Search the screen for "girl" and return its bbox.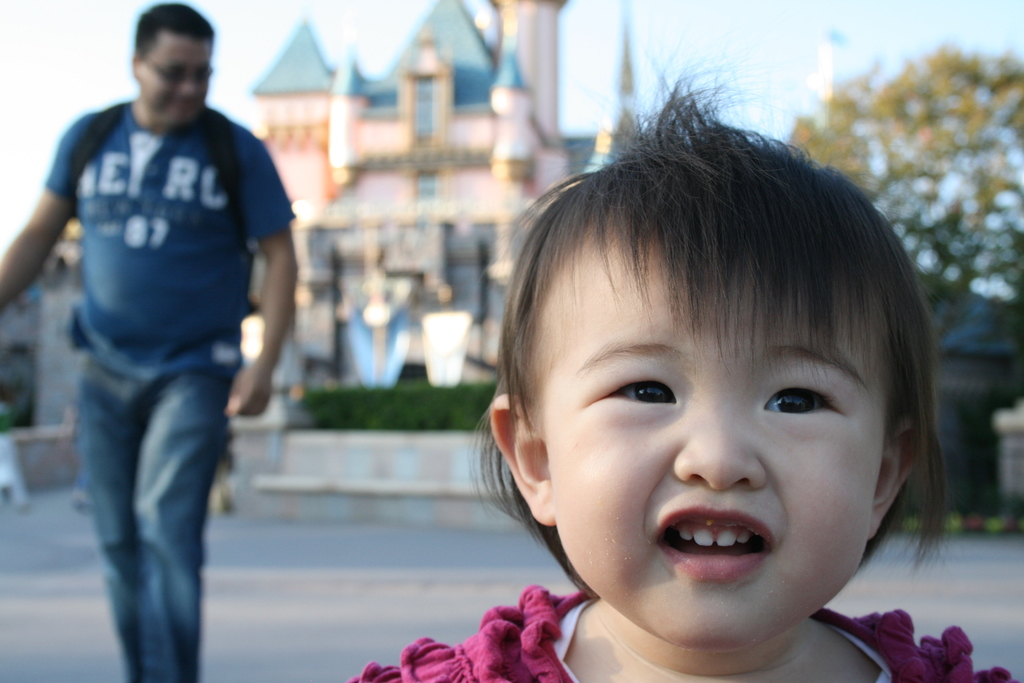
Found: {"left": 344, "top": 45, "right": 1023, "bottom": 682}.
